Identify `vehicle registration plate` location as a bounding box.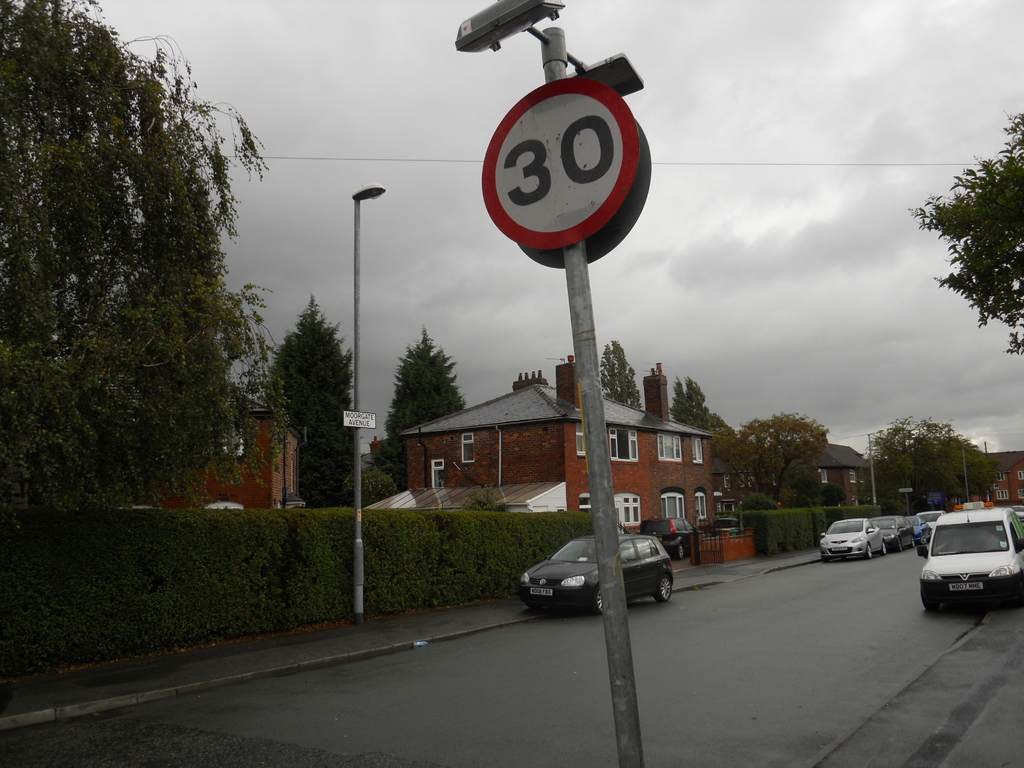
region(530, 586, 552, 594).
